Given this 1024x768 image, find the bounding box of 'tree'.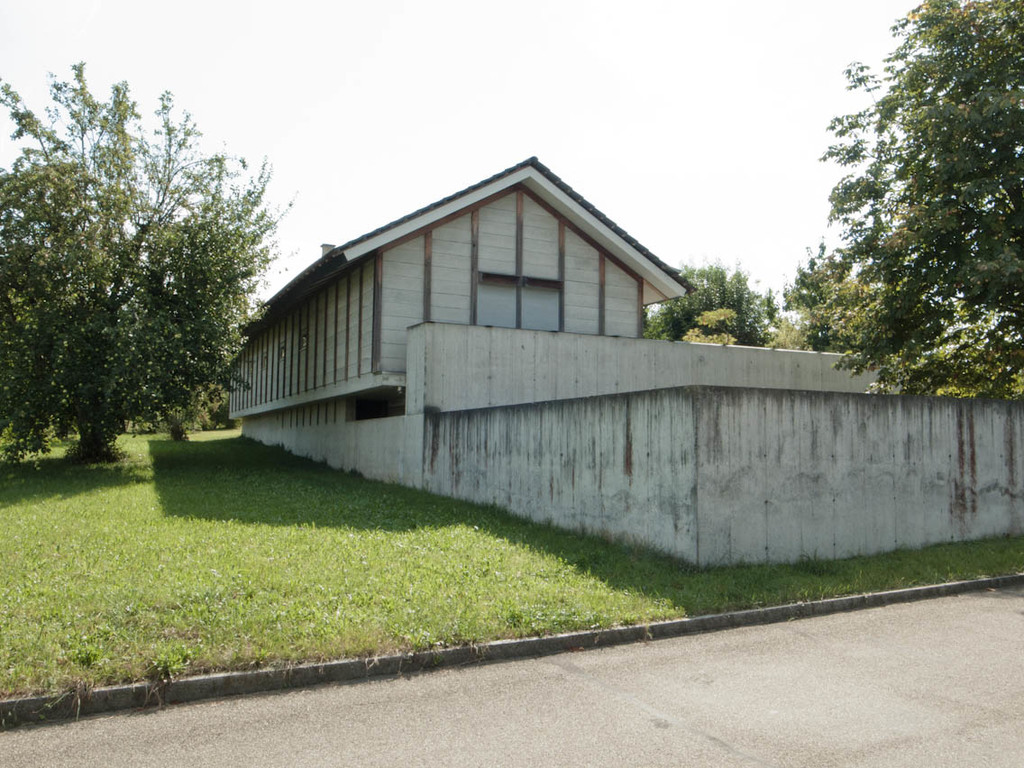
detection(641, 261, 795, 351).
